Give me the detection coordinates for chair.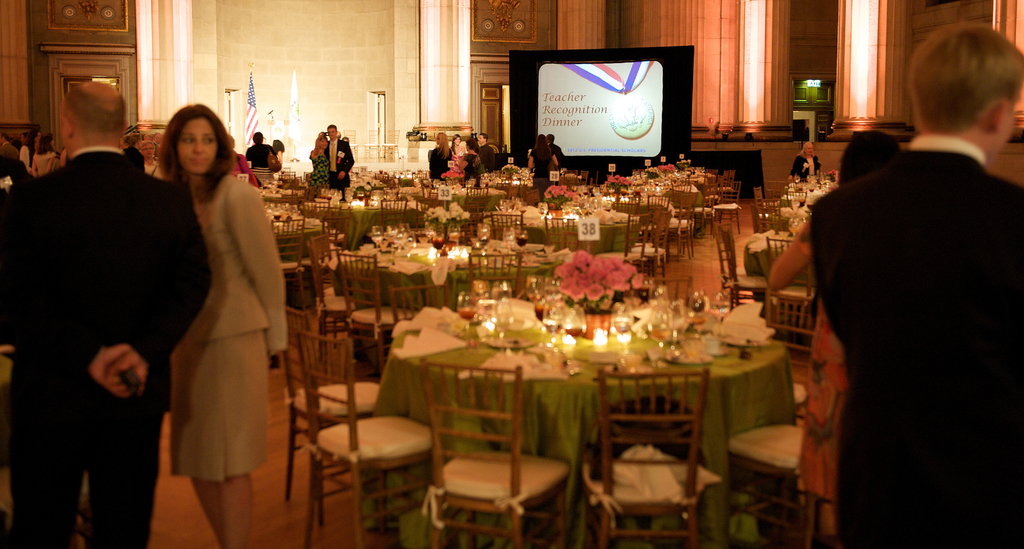
617 197 643 216.
